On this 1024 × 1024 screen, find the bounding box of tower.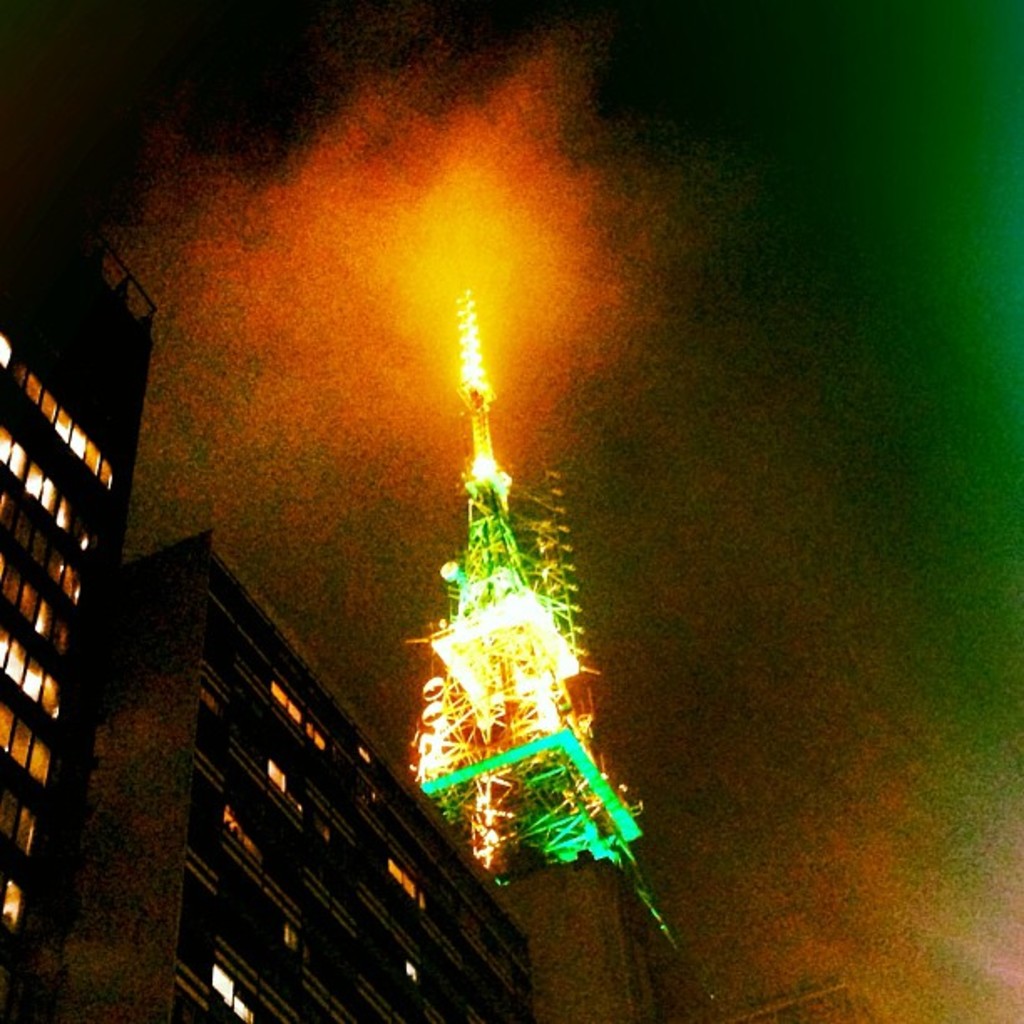
Bounding box: [x1=0, y1=142, x2=157, y2=1022].
